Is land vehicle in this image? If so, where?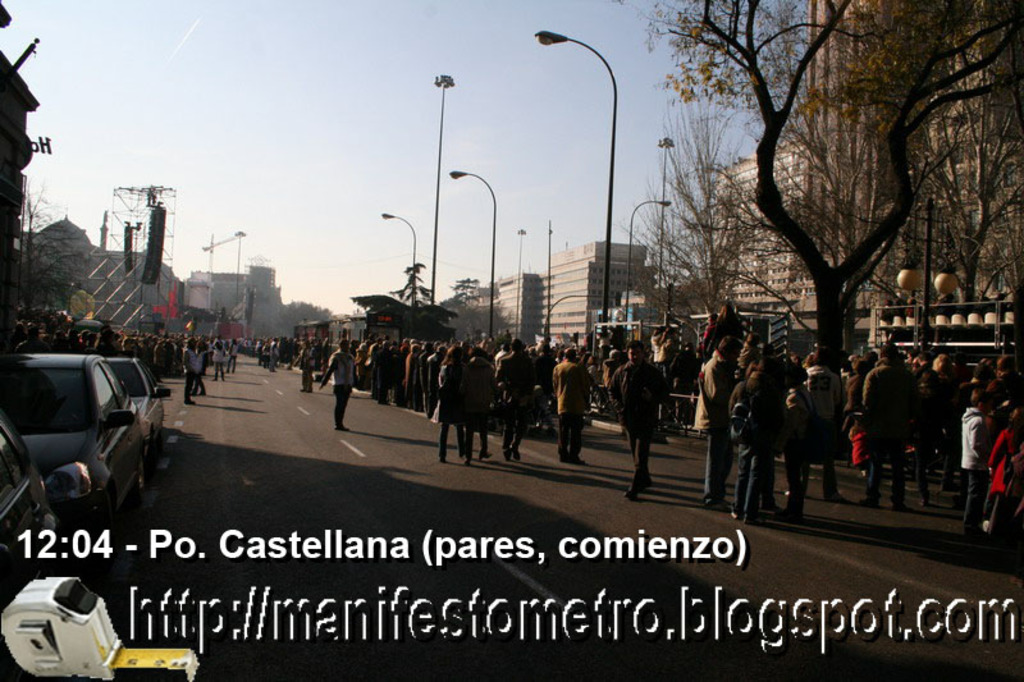
Yes, at bbox=[100, 353, 175, 484].
